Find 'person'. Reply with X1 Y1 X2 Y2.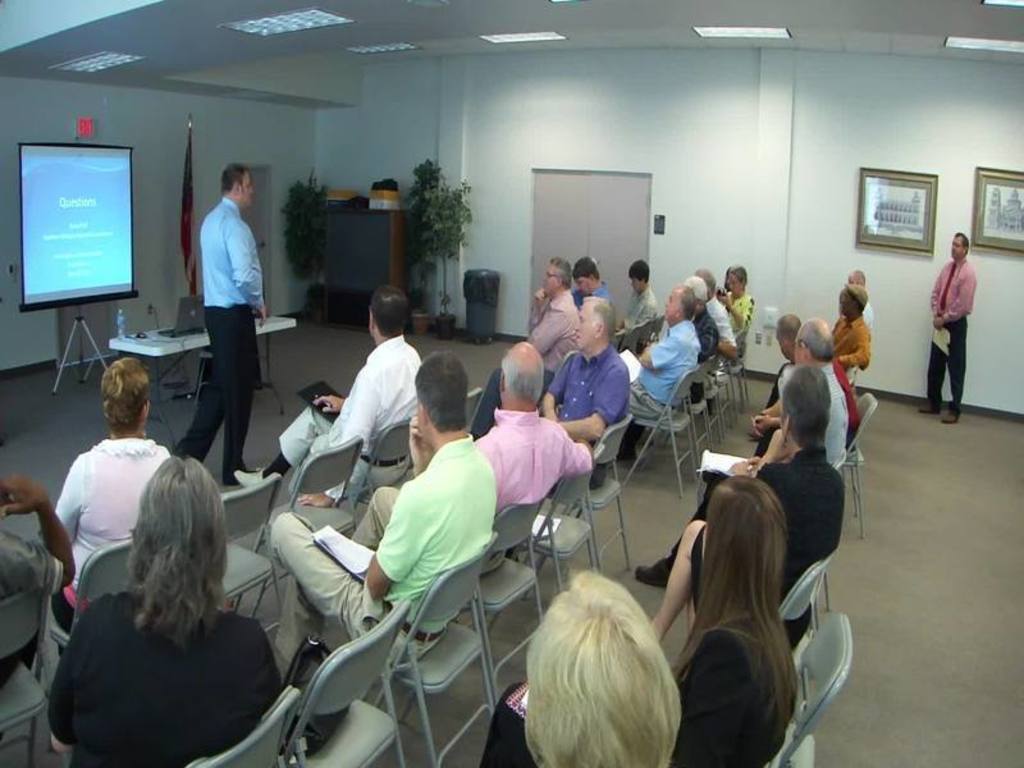
468 253 580 439.
